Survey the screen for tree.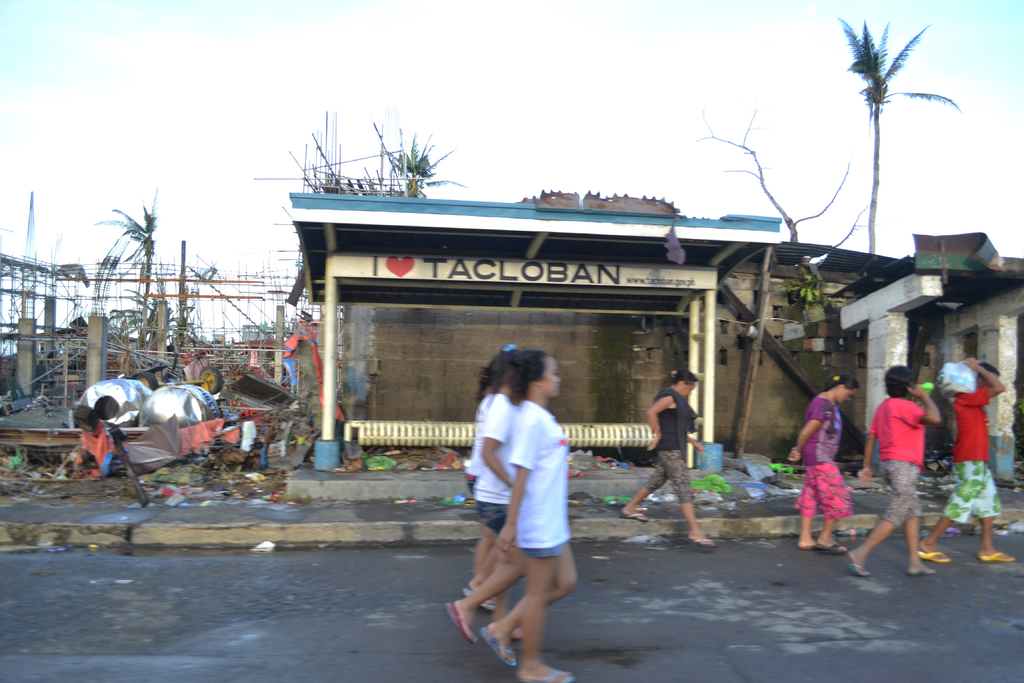
Survey found: bbox=(376, 133, 473, 197).
